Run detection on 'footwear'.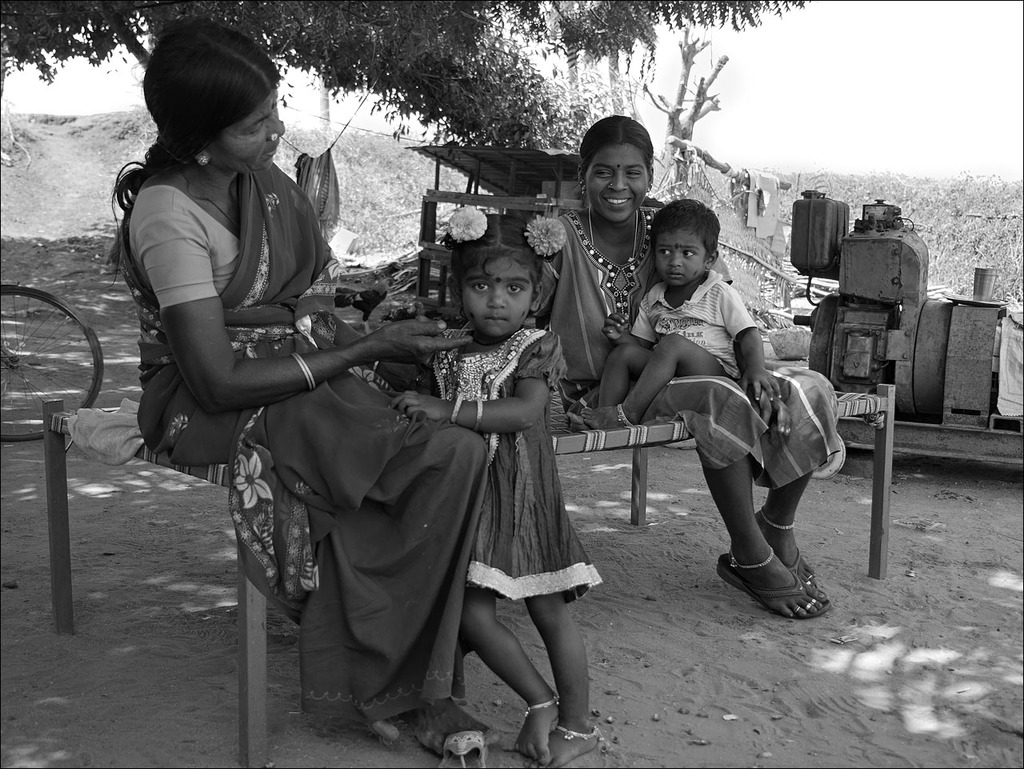
Result: detection(435, 730, 490, 768).
